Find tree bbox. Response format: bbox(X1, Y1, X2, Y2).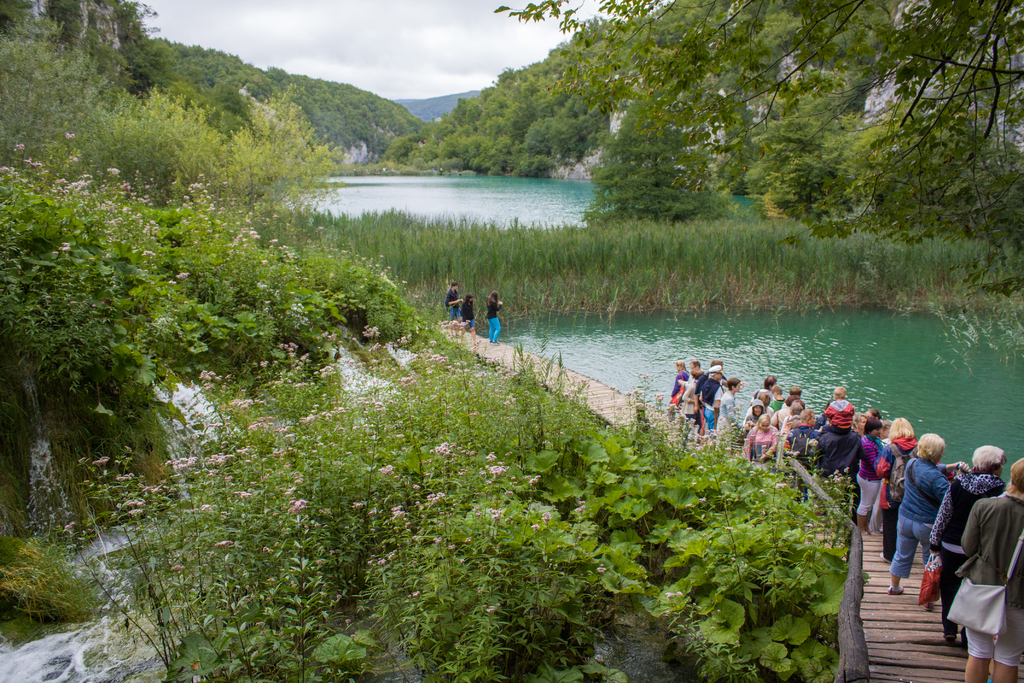
bbox(372, 53, 602, 176).
